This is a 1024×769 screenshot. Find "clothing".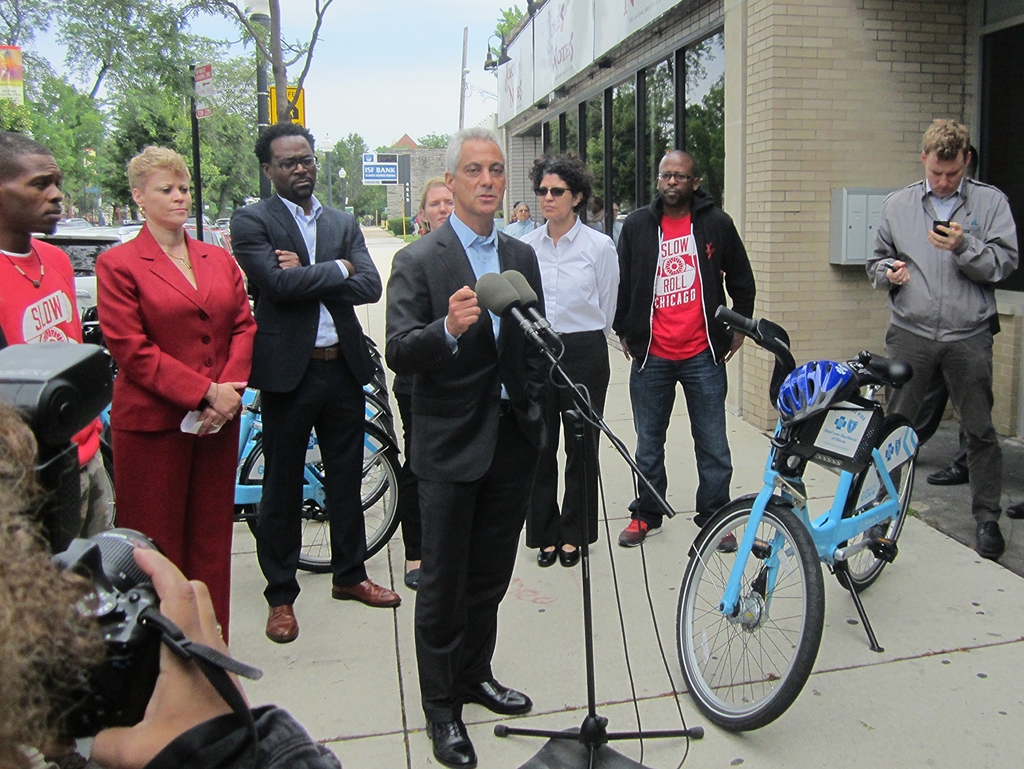
Bounding box: 517/213/620/551.
